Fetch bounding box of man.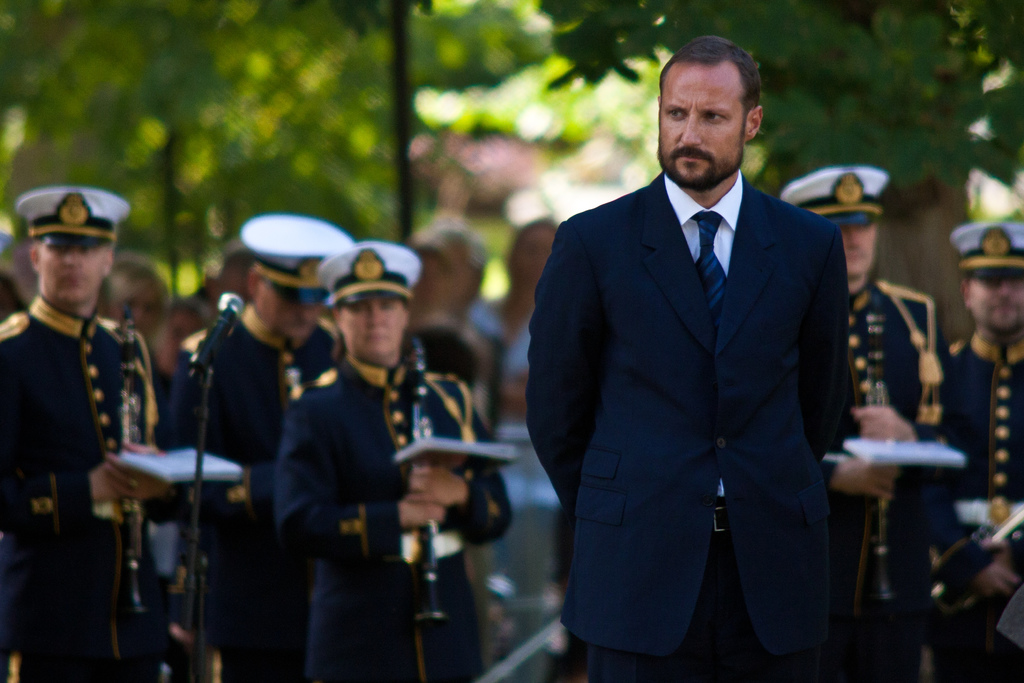
Bbox: select_region(523, 35, 865, 679).
